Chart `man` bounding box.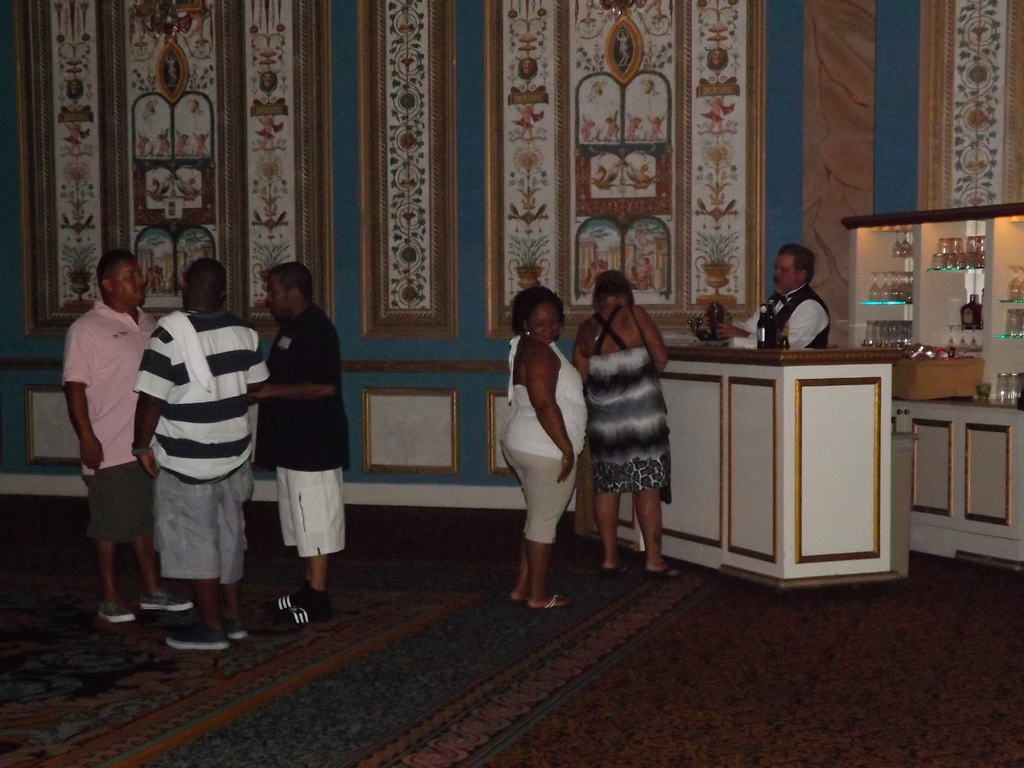
Charted: BBox(713, 243, 835, 355).
